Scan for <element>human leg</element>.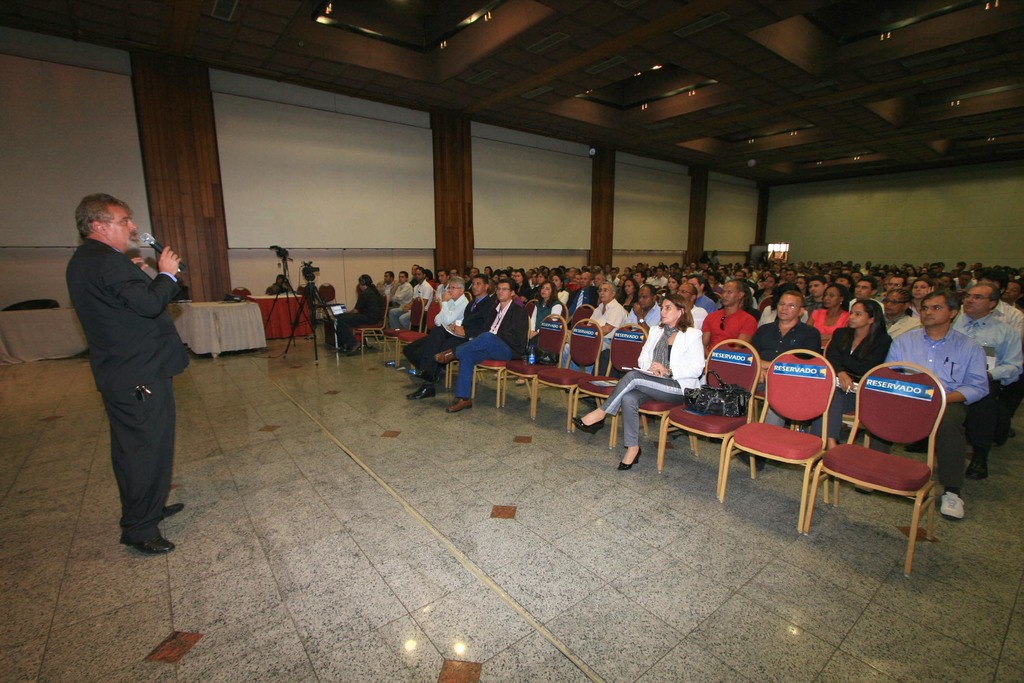
Scan result: {"x1": 447, "y1": 350, "x2": 495, "y2": 404}.
